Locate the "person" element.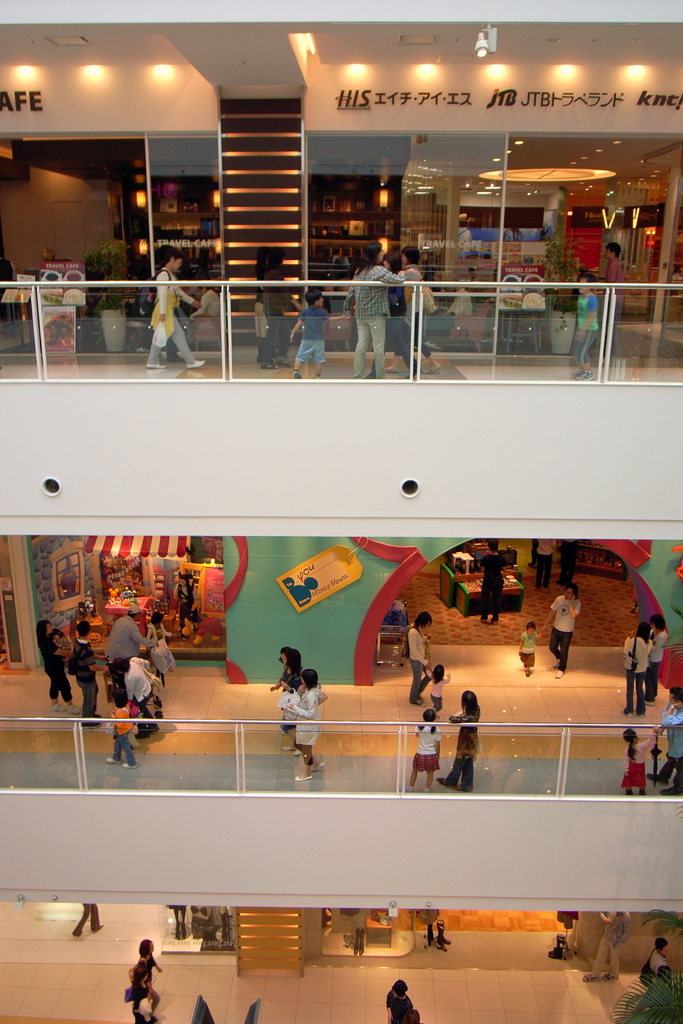
Element bbox: 135:935:161:1023.
